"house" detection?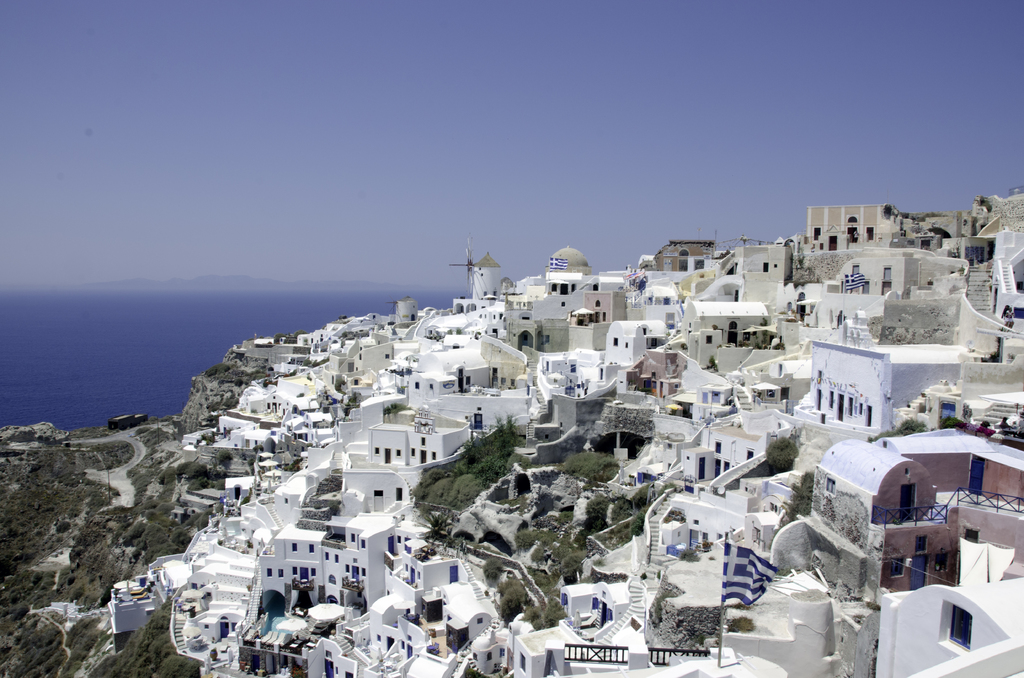
[left=674, top=296, right=774, bottom=346]
